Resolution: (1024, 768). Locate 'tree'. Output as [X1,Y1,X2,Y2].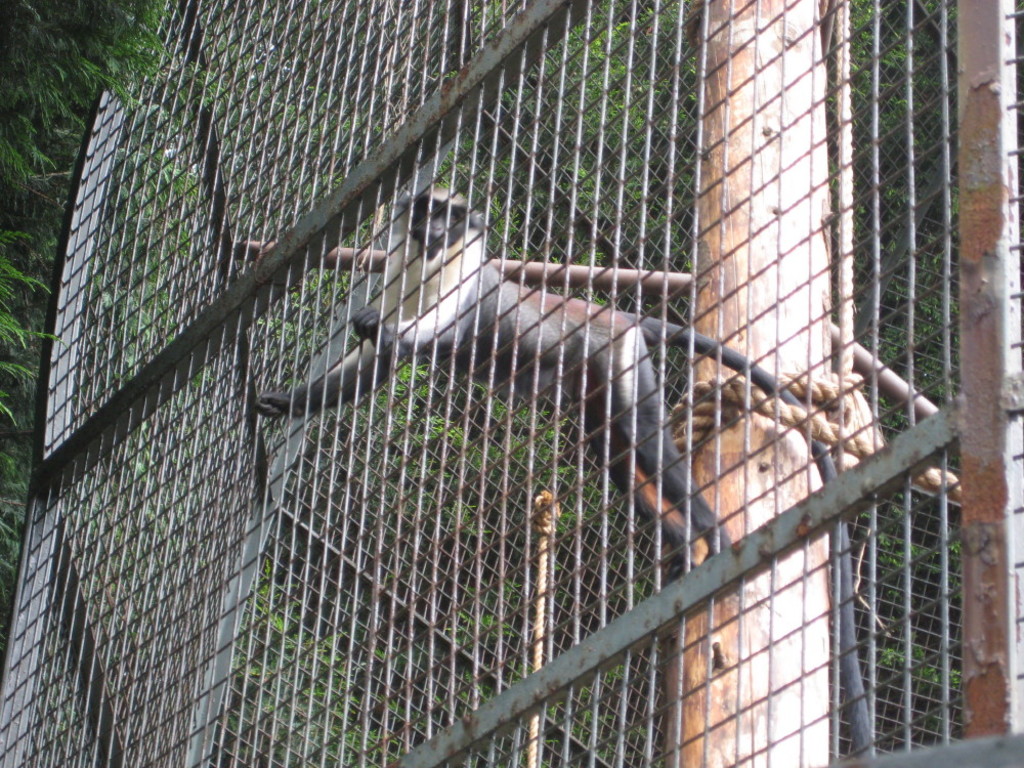
[0,0,217,623].
